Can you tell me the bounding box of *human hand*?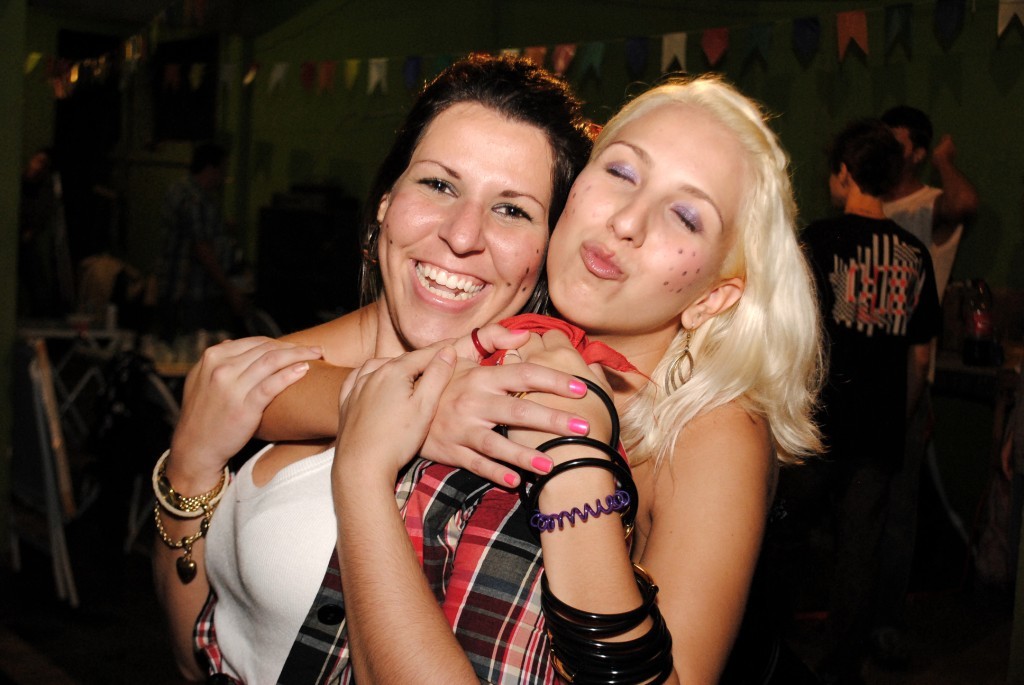
detection(335, 337, 459, 479).
